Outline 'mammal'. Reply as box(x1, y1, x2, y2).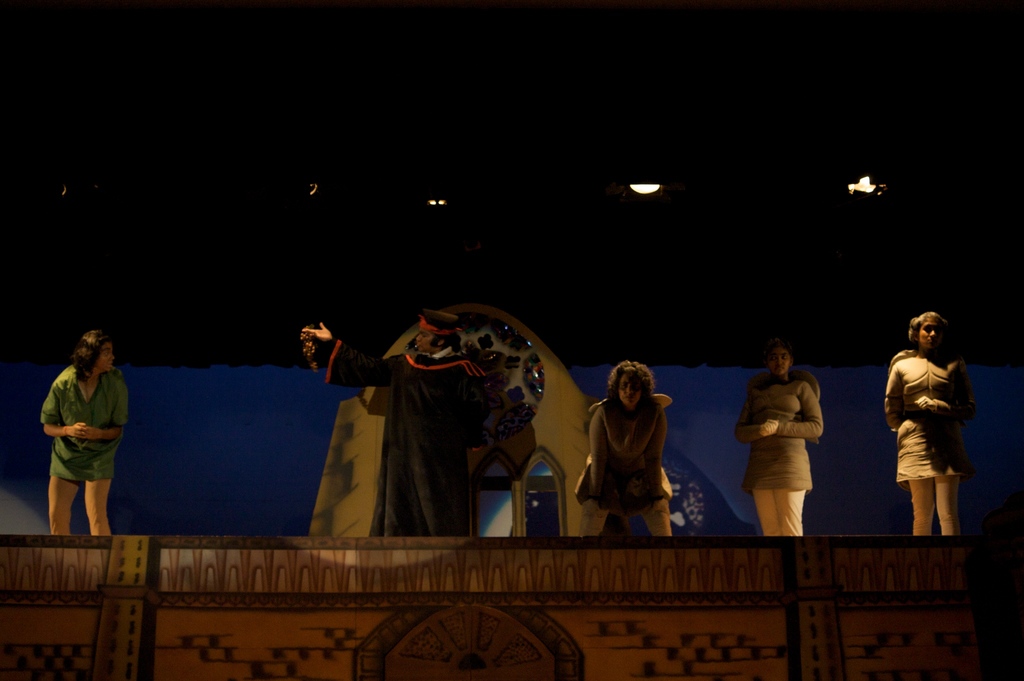
box(579, 357, 676, 536).
